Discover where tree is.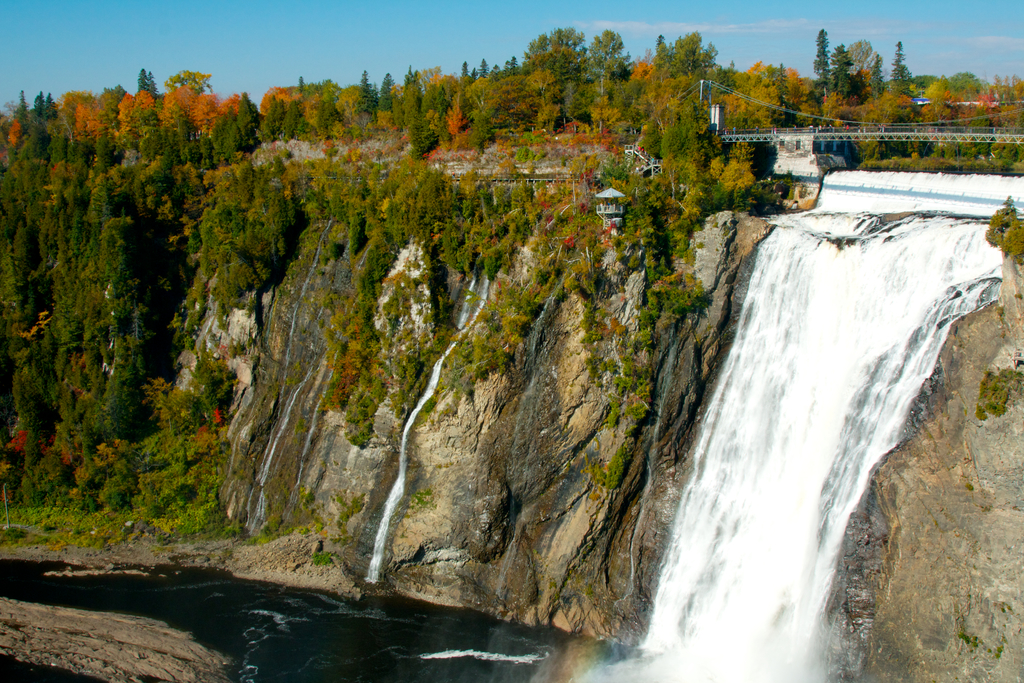
Discovered at detection(887, 41, 920, 89).
